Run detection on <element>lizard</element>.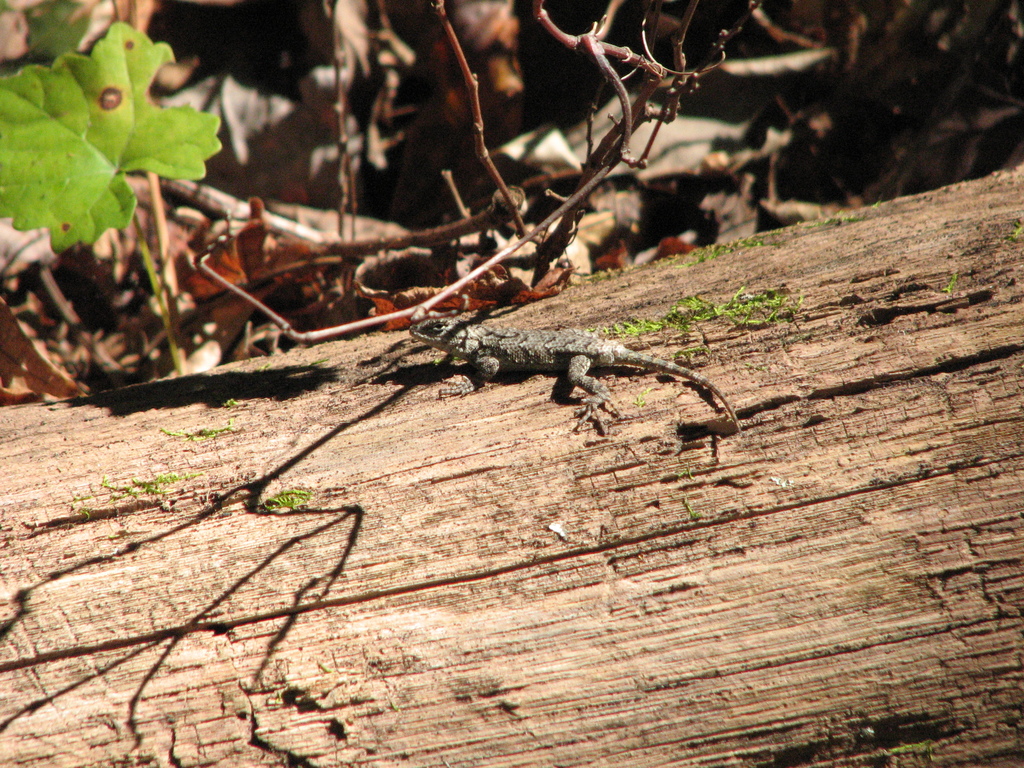
Result: [426, 284, 735, 444].
